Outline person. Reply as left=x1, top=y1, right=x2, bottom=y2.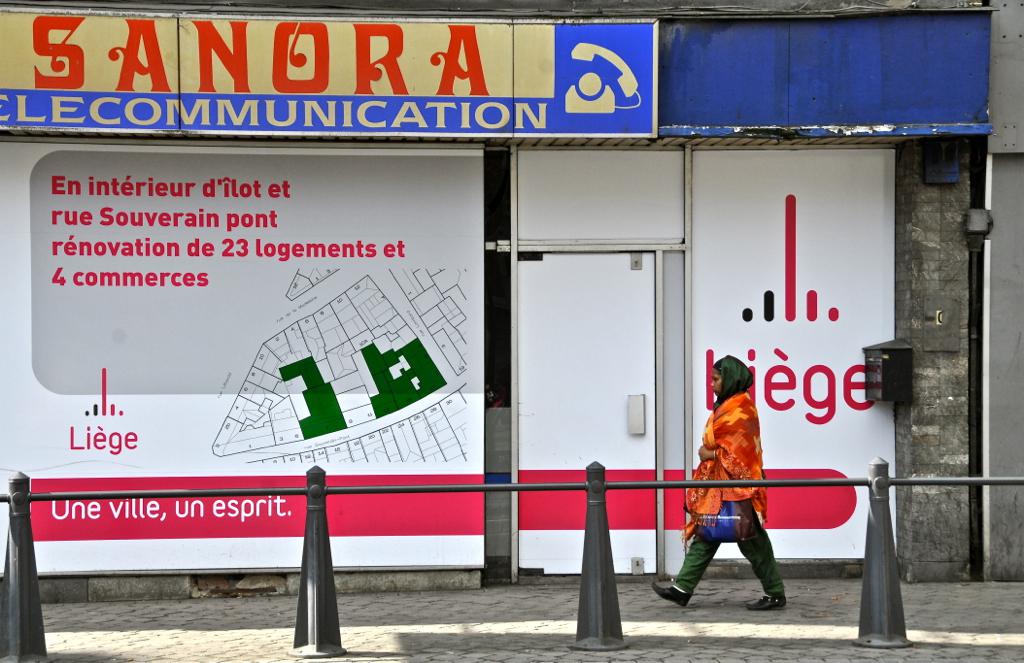
left=650, top=355, right=785, bottom=611.
